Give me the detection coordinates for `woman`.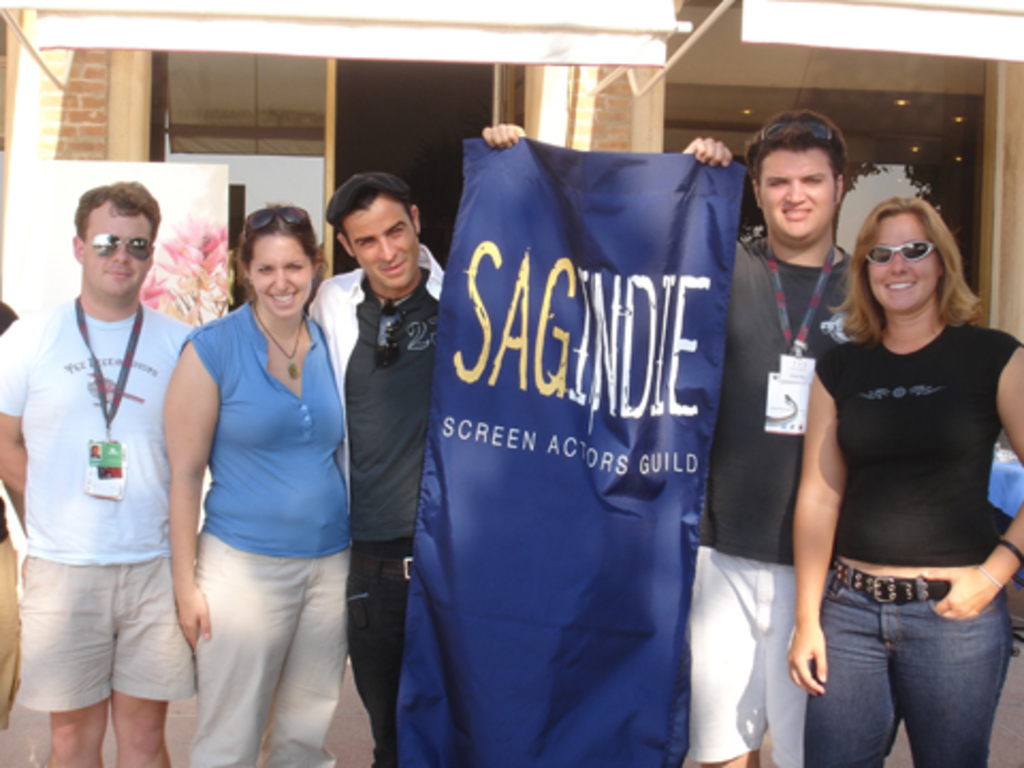
[160, 198, 354, 766].
